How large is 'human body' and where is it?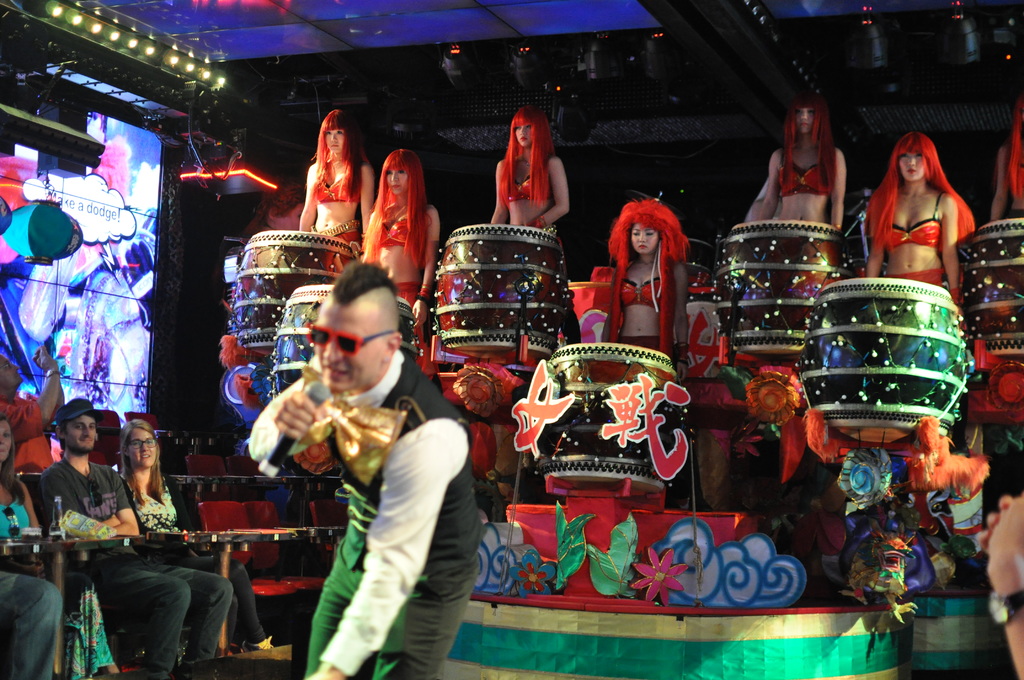
Bounding box: 29/396/233/679.
